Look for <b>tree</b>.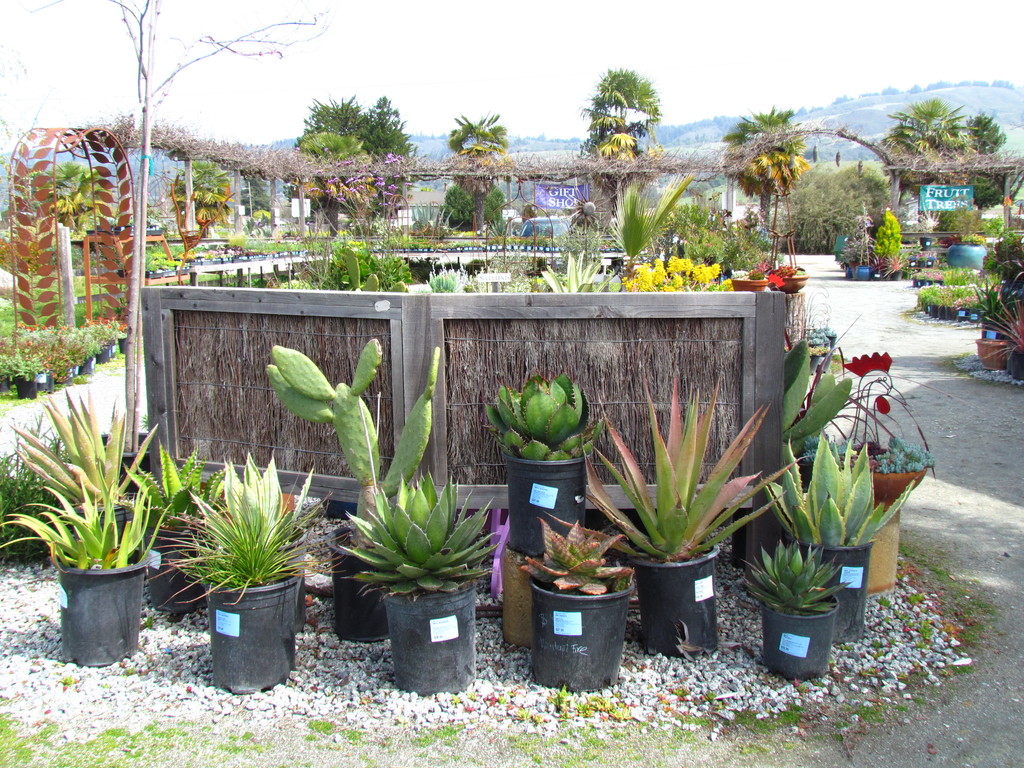
Found: bbox=(782, 152, 876, 261).
